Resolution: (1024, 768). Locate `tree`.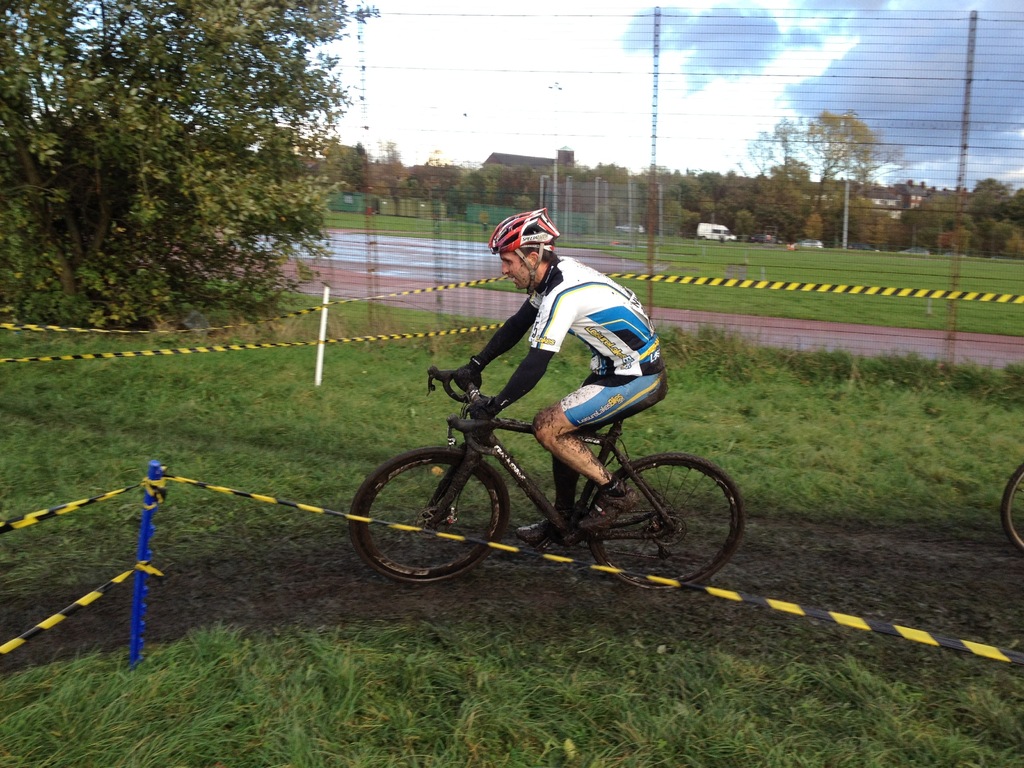
BBox(0, 0, 365, 328).
